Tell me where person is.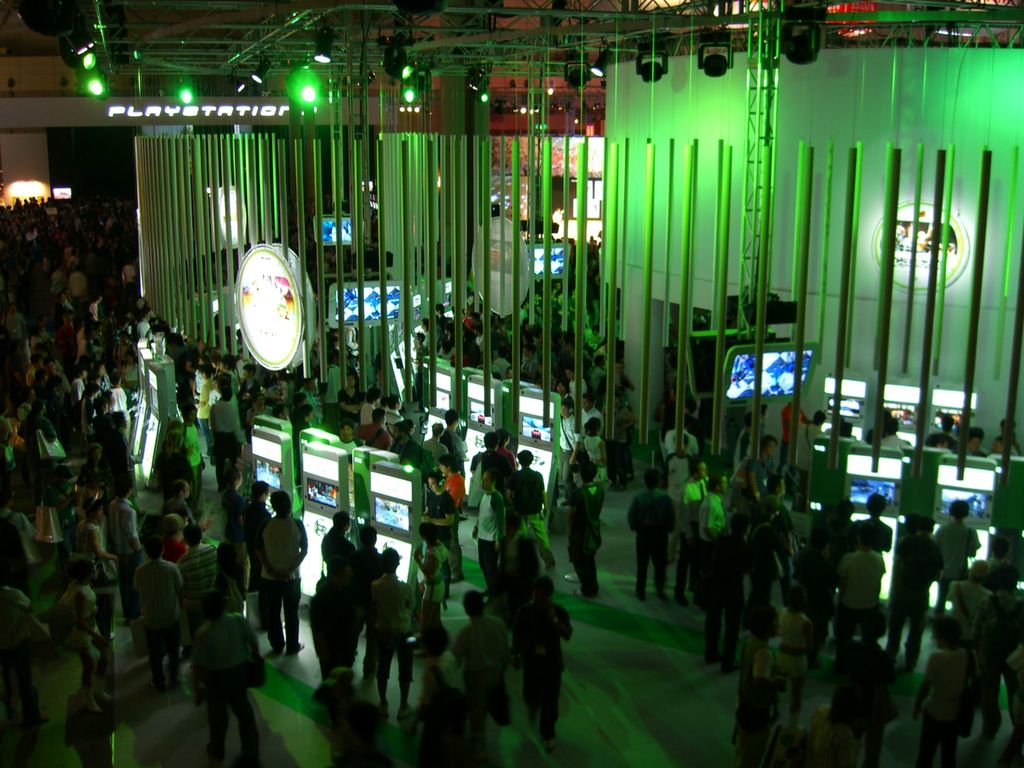
person is at 261:486:312:655.
